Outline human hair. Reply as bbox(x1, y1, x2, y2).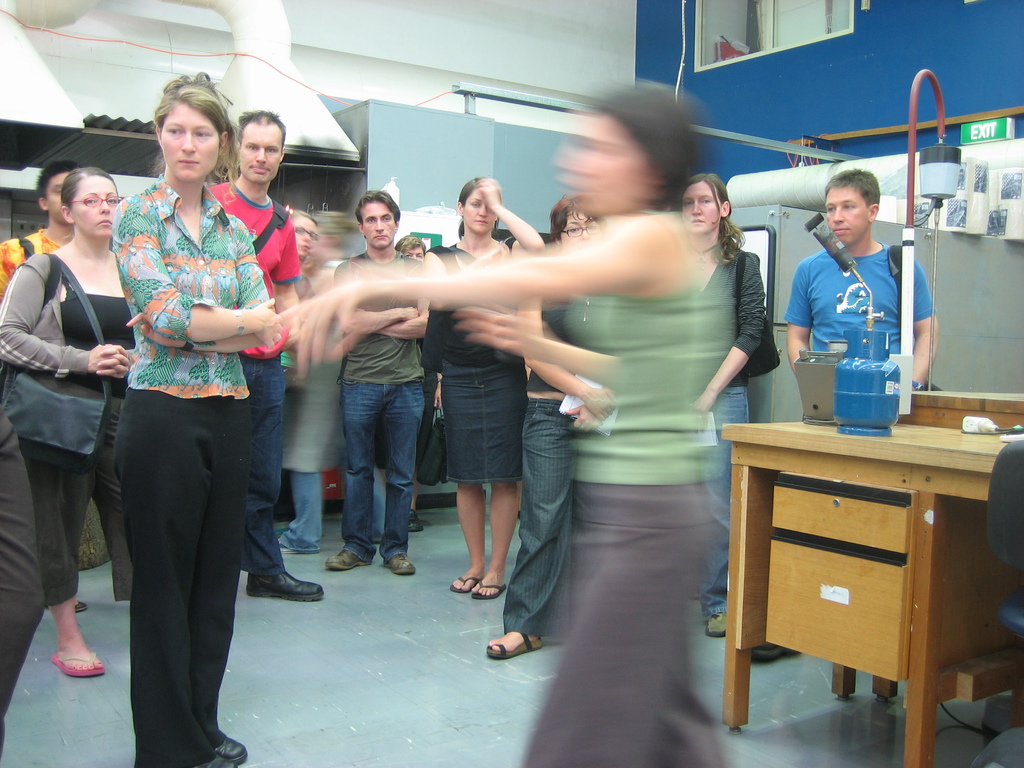
bbox(457, 177, 501, 243).
